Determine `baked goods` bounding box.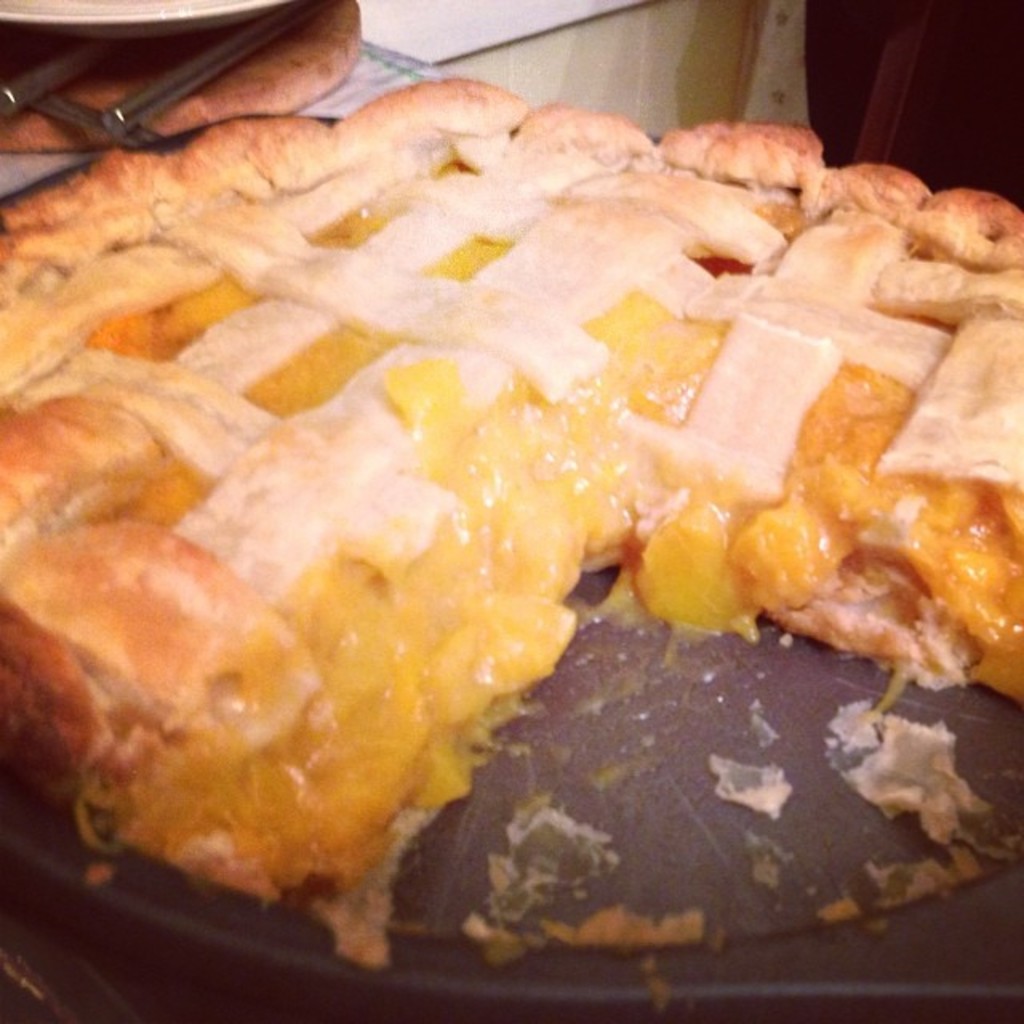
Determined: pyautogui.locateOnScreen(0, 69, 1022, 976).
